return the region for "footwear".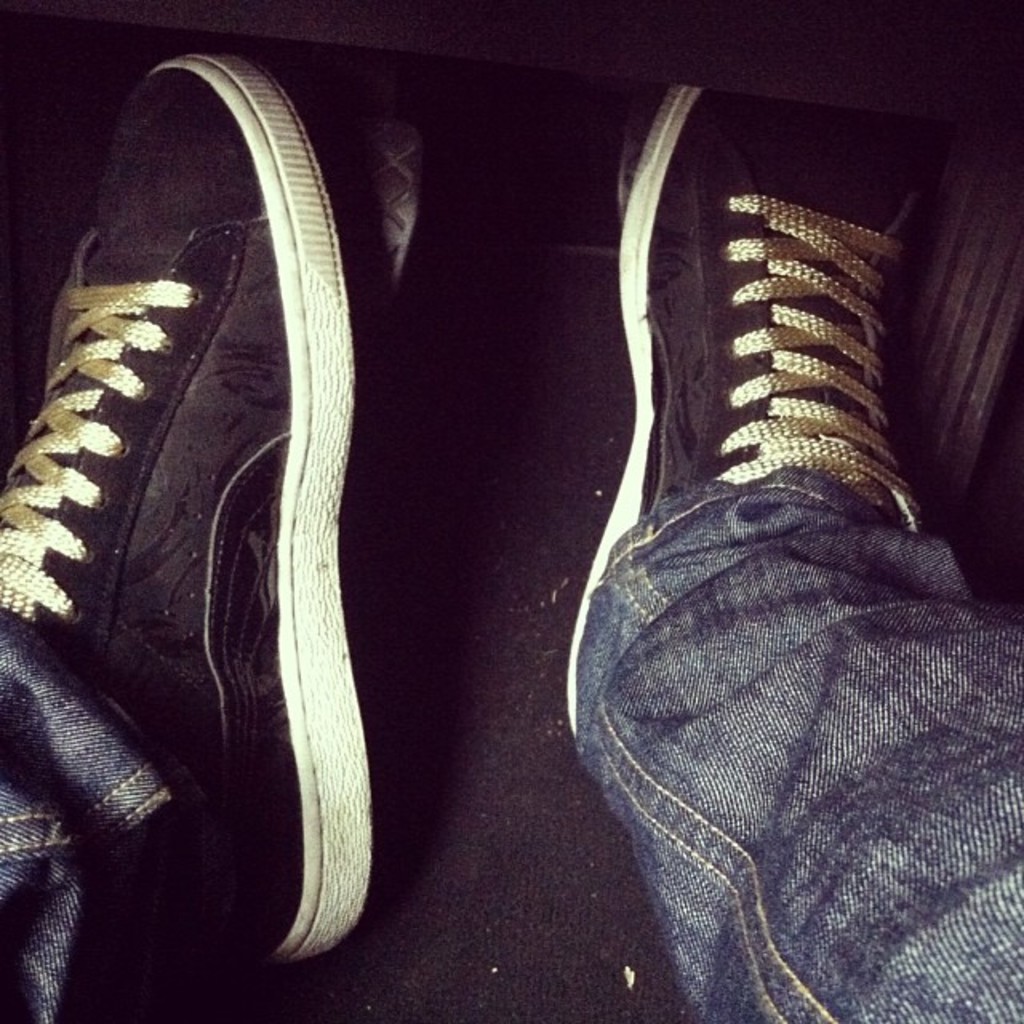
box(568, 83, 909, 744).
